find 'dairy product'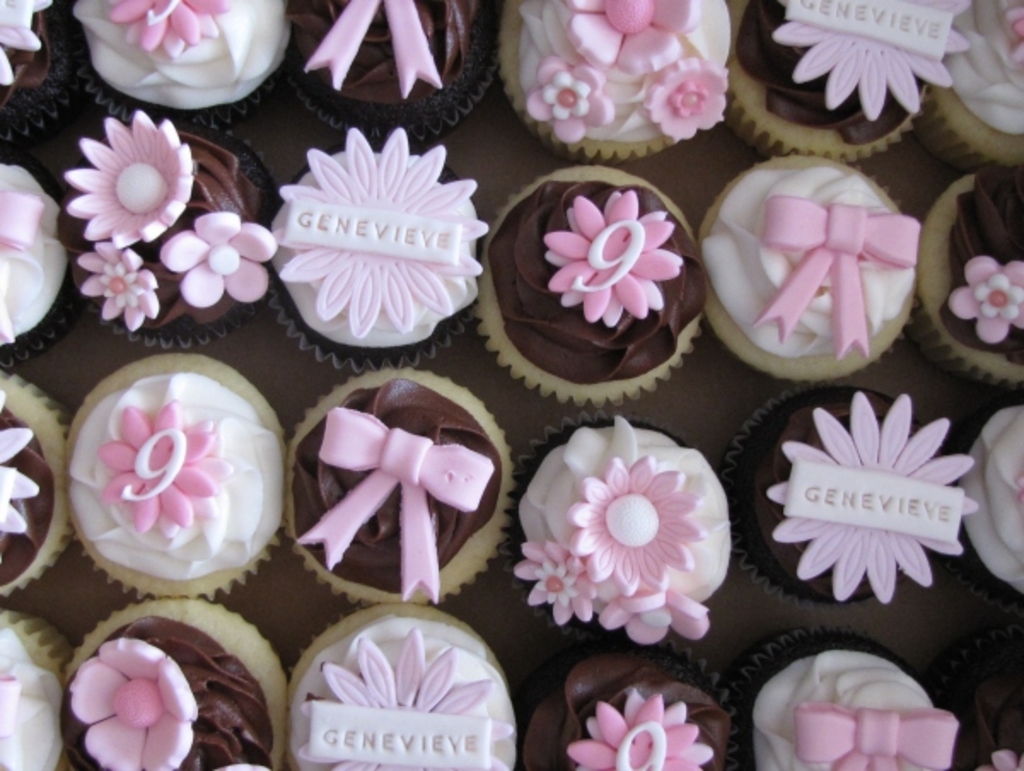
65:619:280:769
